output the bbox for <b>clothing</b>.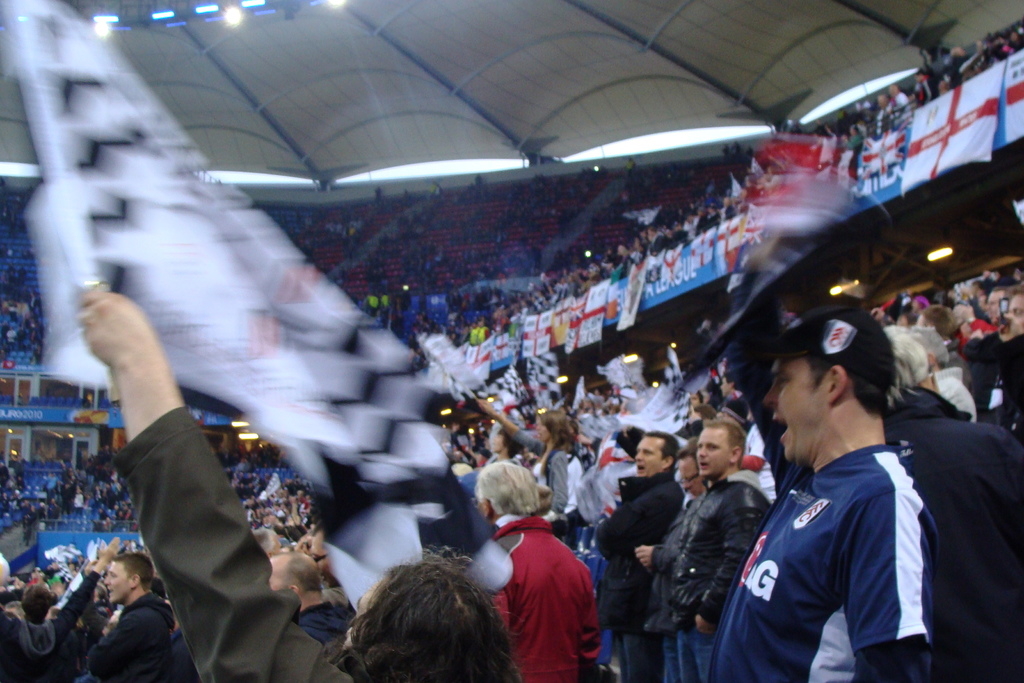
locate(588, 469, 688, 682).
